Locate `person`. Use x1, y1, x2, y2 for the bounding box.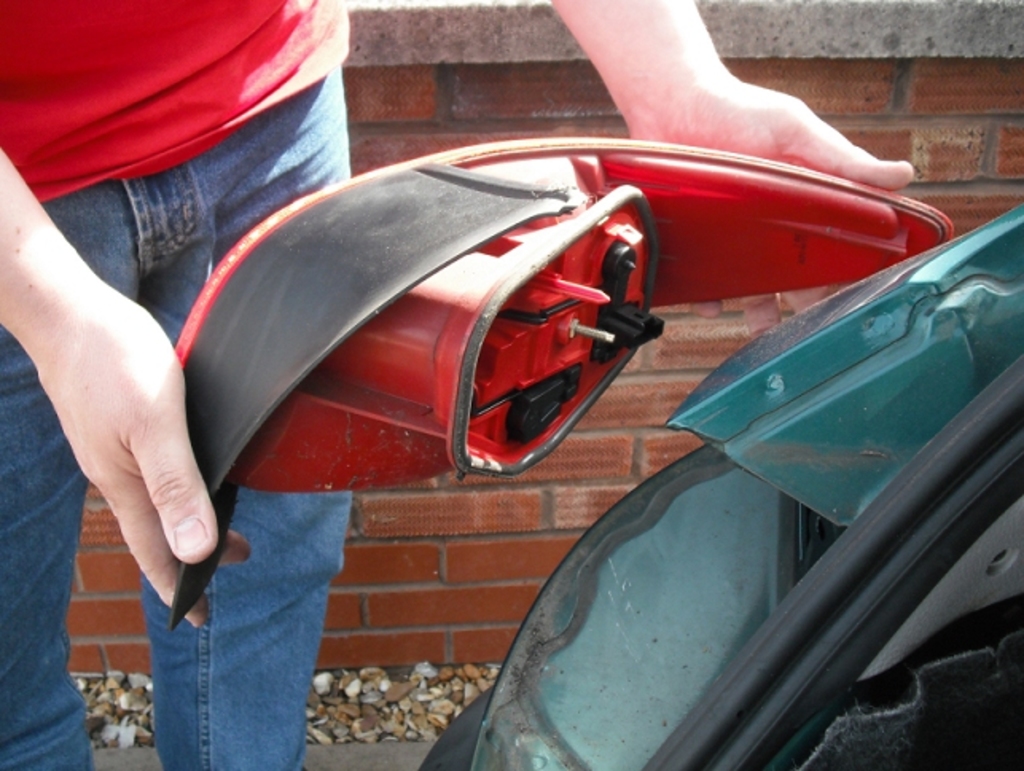
0, 0, 911, 769.
